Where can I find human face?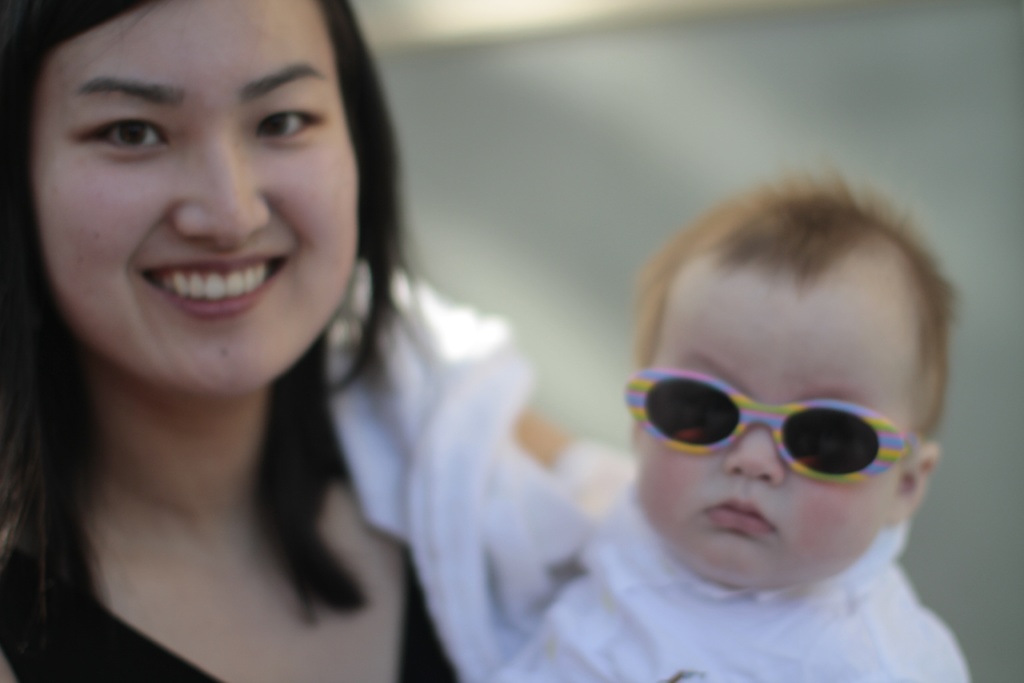
You can find it at pyautogui.locateOnScreen(22, 6, 374, 391).
